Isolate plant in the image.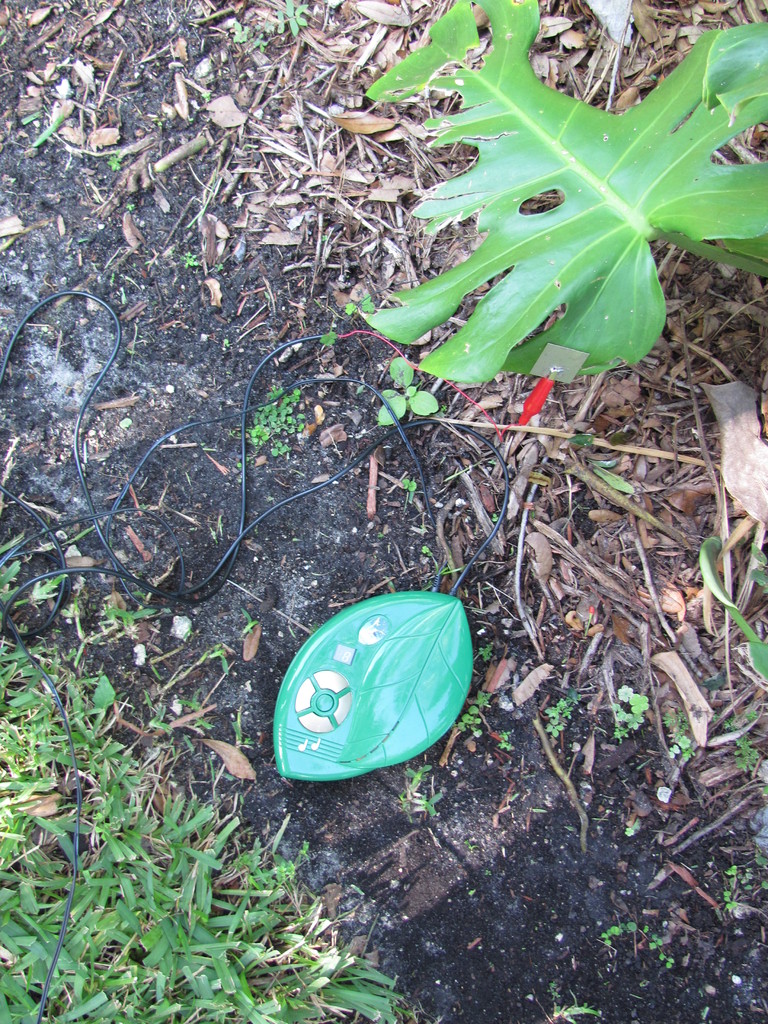
Isolated region: (left=396, top=762, right=443, bottom=818).
